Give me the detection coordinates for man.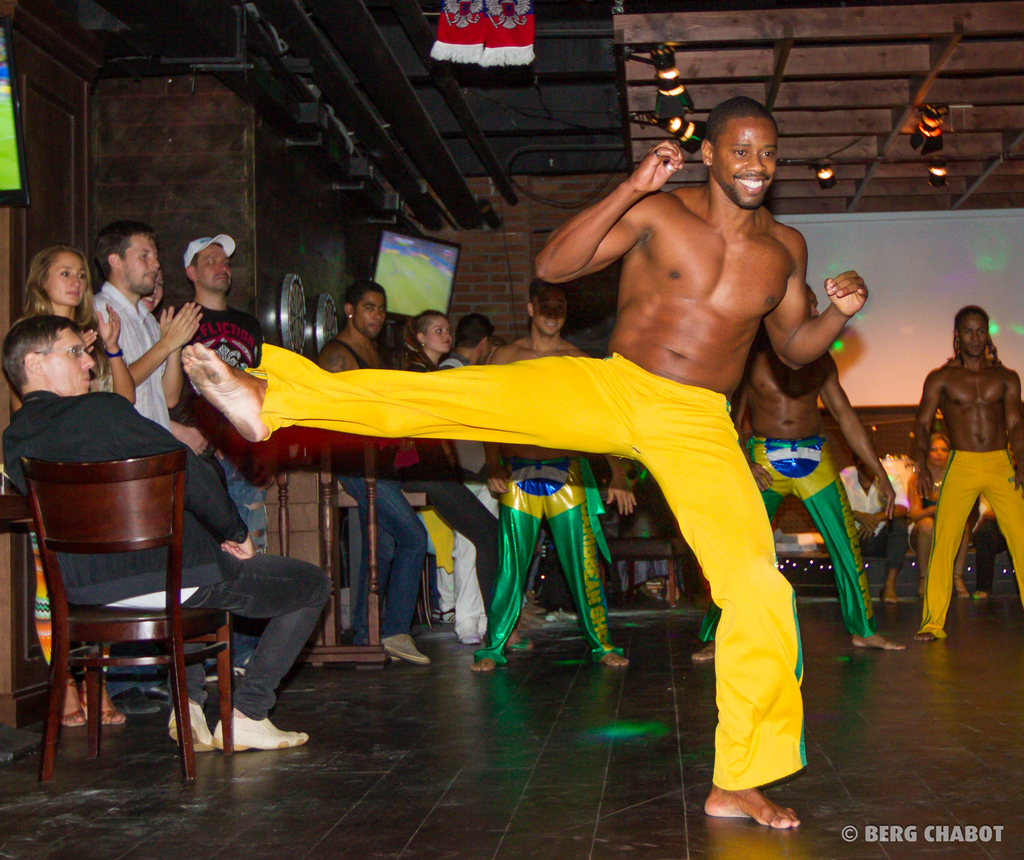
detection(317, 284, 428, 667).
